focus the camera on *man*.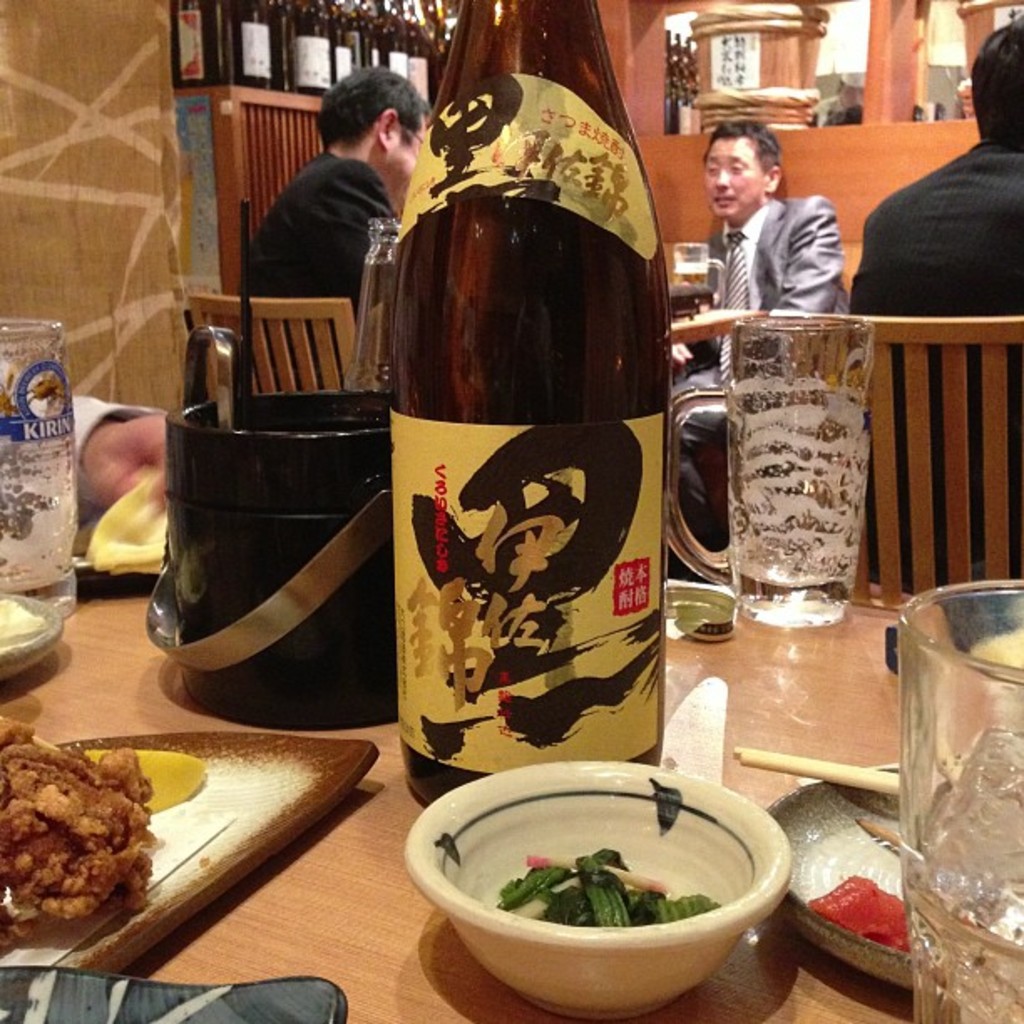
Focus region: <bbox>246, 50, 438, 311</bbox>.
